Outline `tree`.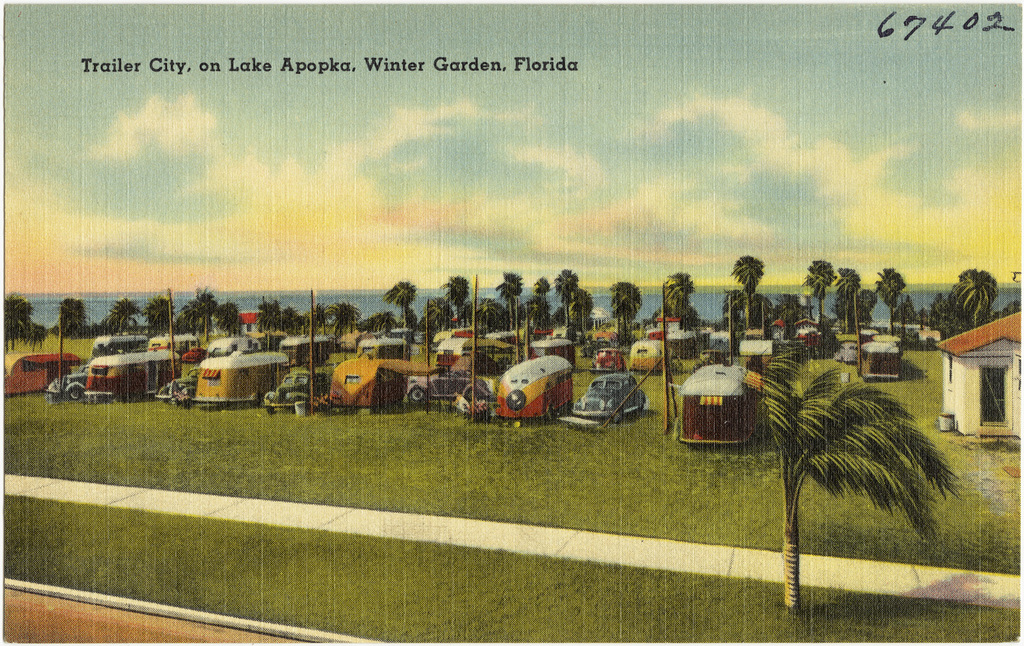
Outline: left=612, top=285, right=646, bottom=342.
